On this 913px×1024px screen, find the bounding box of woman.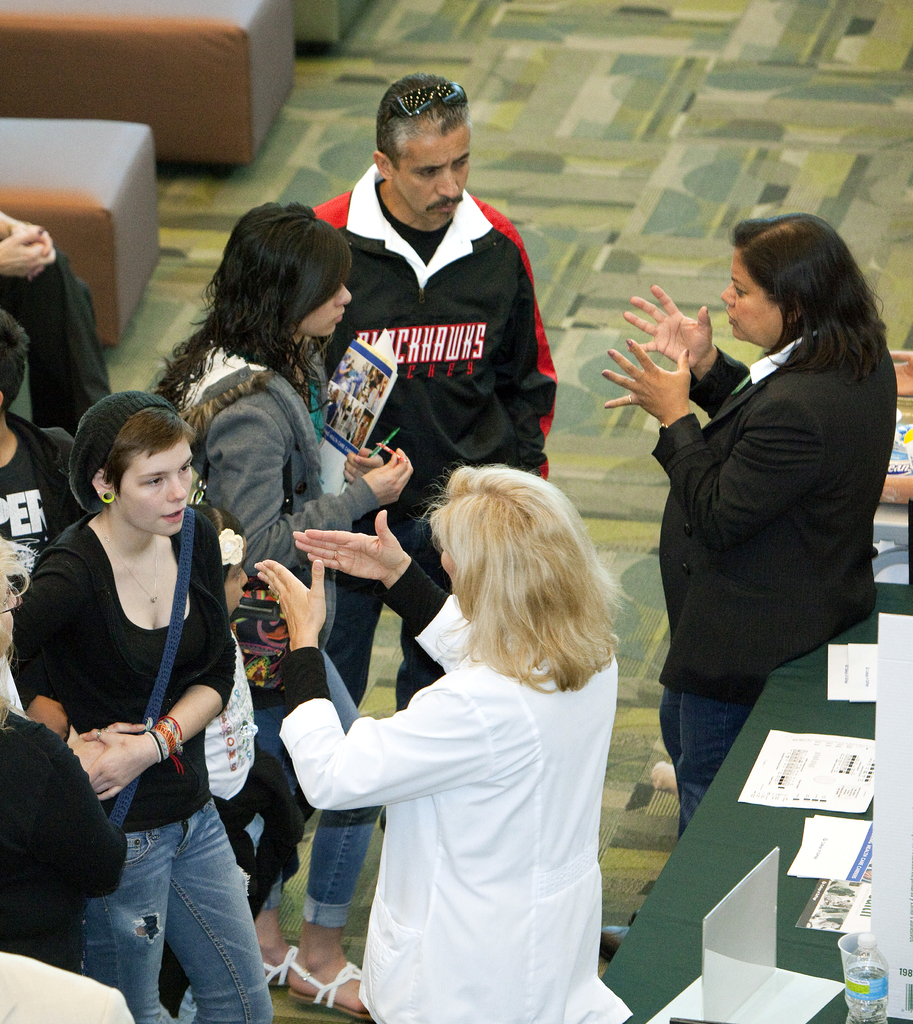
Bounding box: 599/214/897/849.
